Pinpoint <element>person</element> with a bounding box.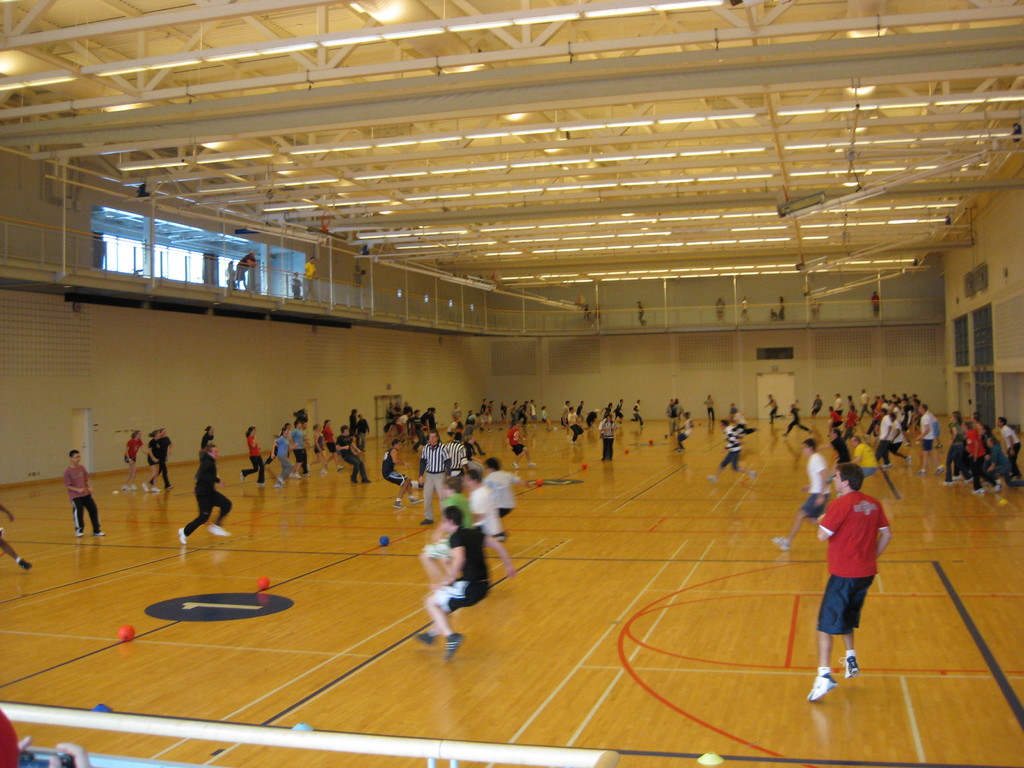
418:431:454:523.
